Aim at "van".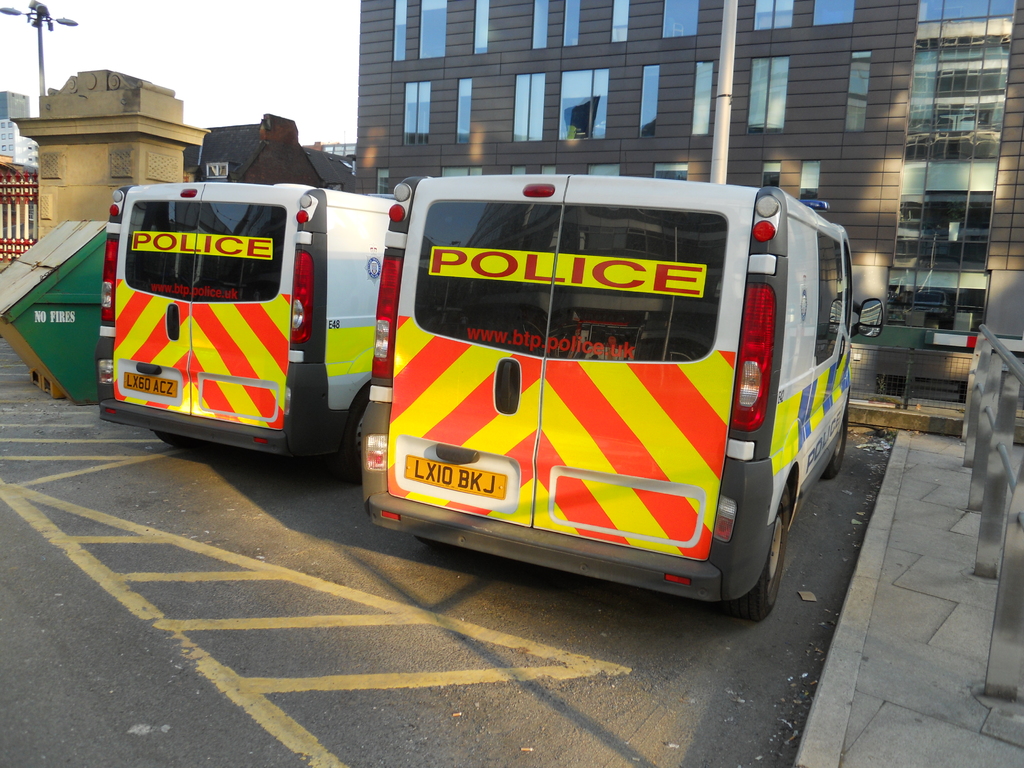
Aimed at {"left": 95, "top": 181, "right": 395, "bottom": 481}.
